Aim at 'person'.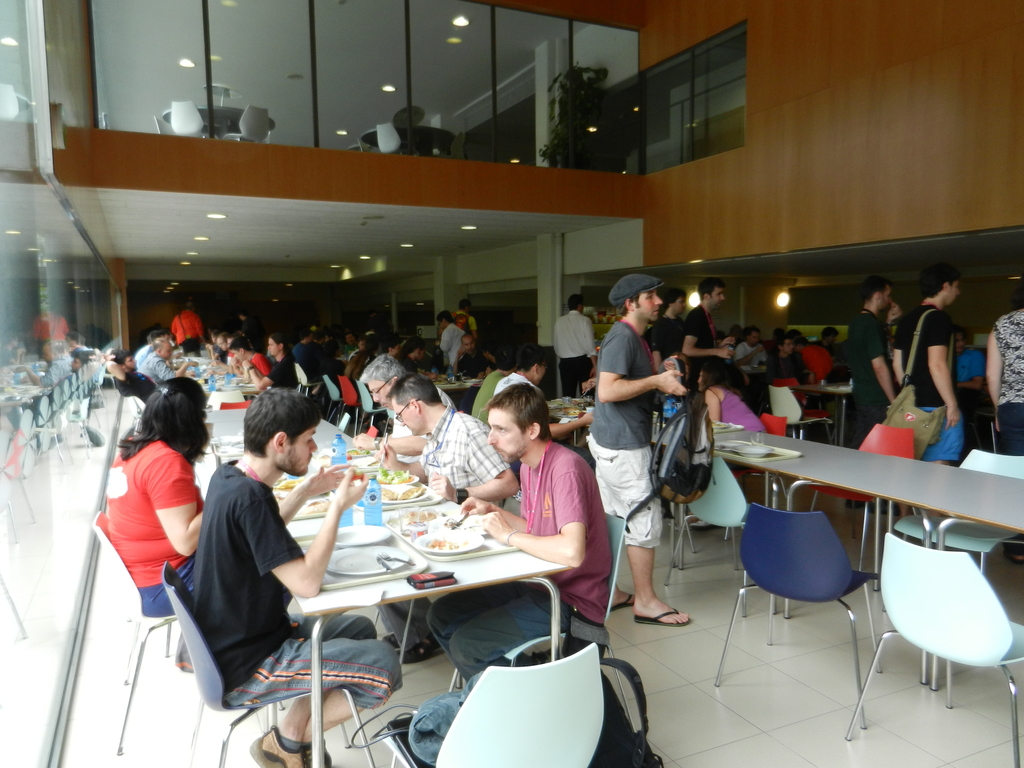
Aimed at left=243, top=328, right=308, bottom=390.
